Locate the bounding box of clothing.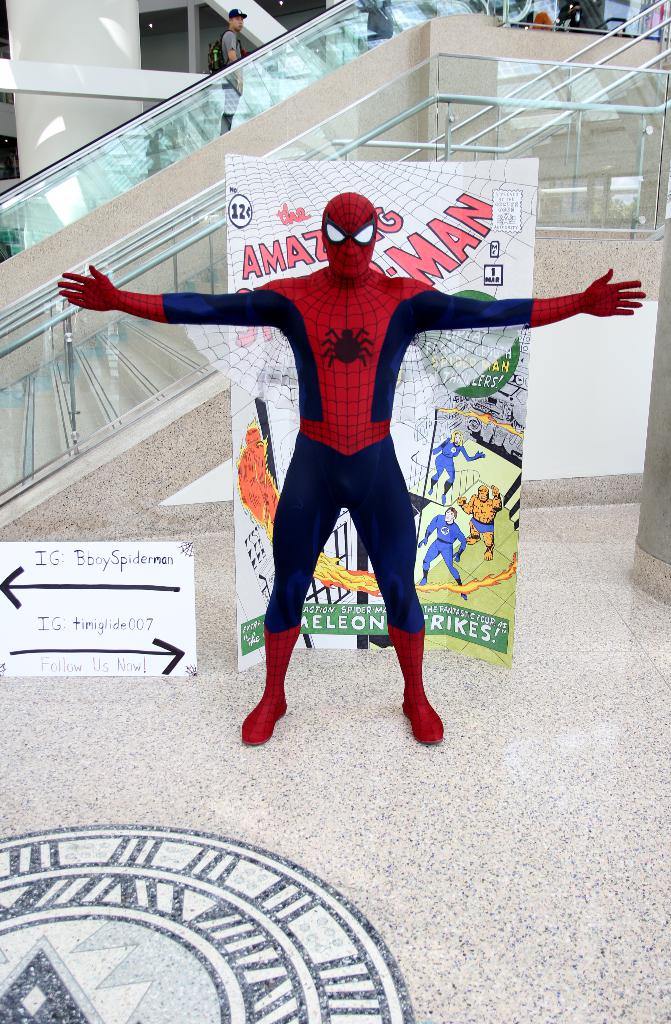
Bounding box: 57:188:645:745.
